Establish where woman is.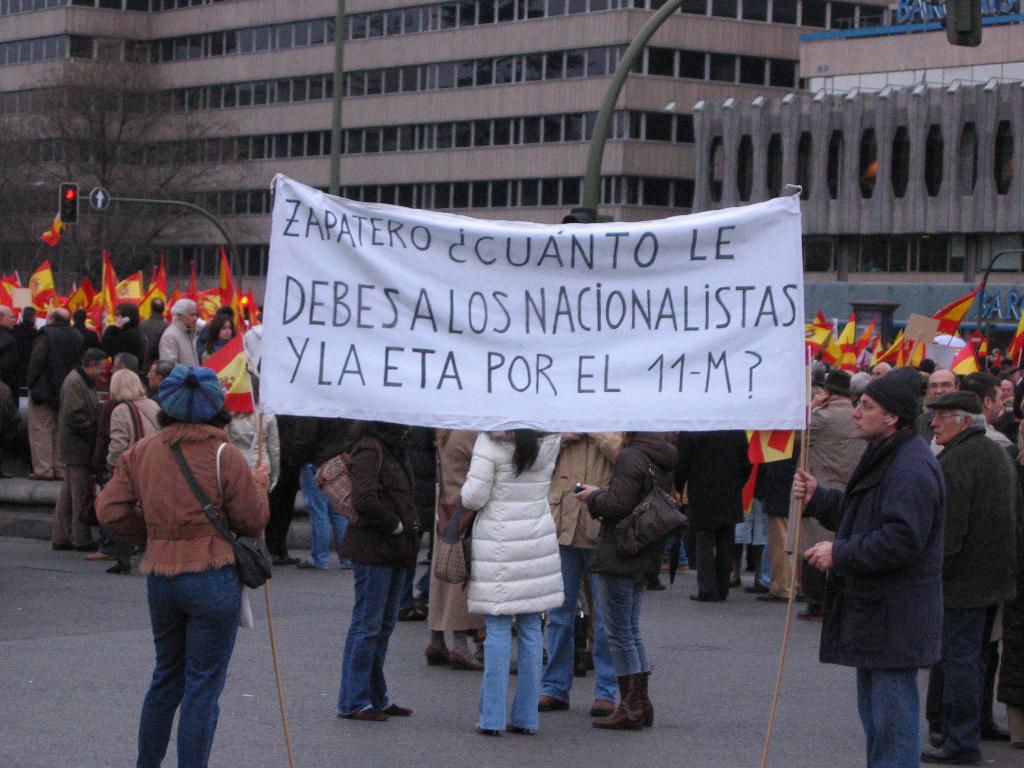
Established at 445, 419, 569, 738.
